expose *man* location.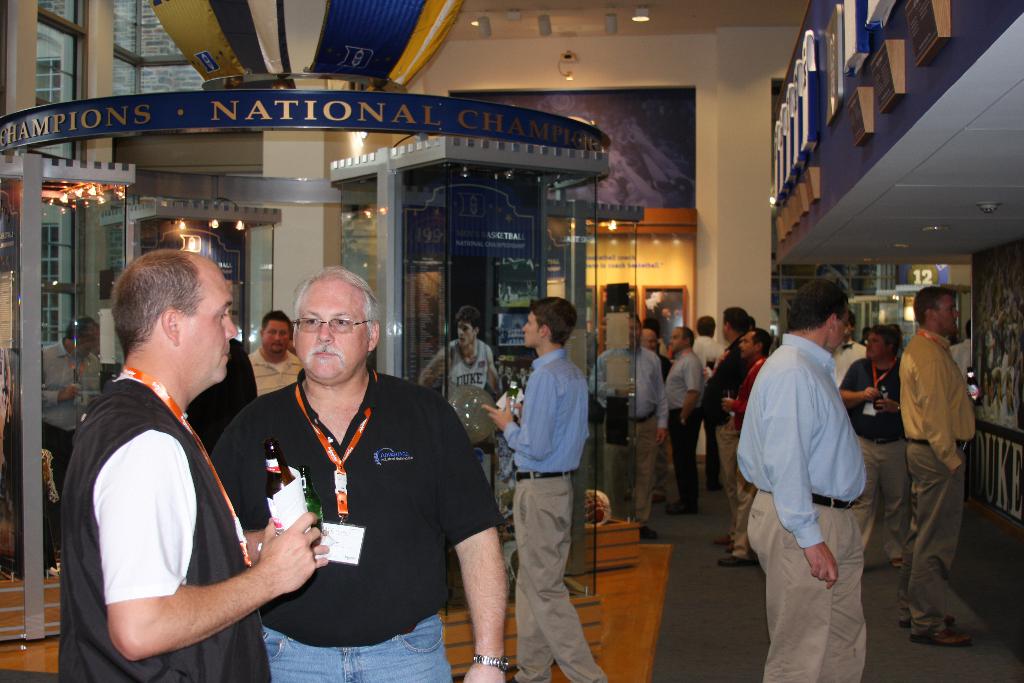
Exposed at [x1=692, y1=318, x2=730, y2=495].
